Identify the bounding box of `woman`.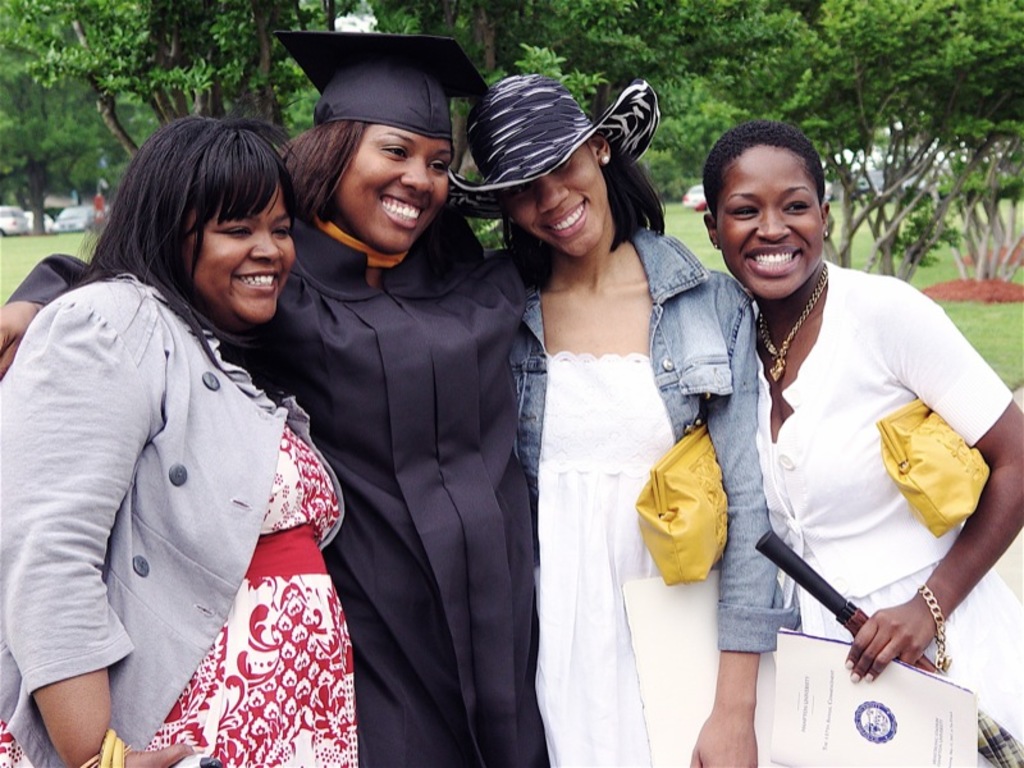
x1=0 y1=29 x2=541 y2=767.
